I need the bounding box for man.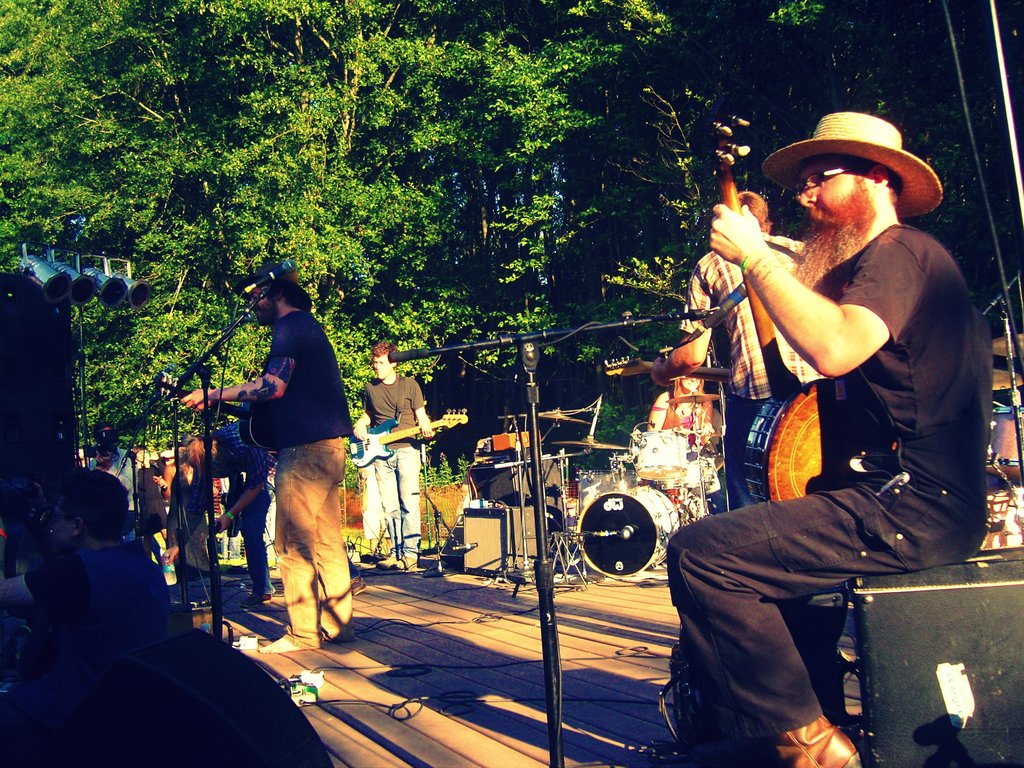
Here it is: rect(352, 337, 436, 570).
